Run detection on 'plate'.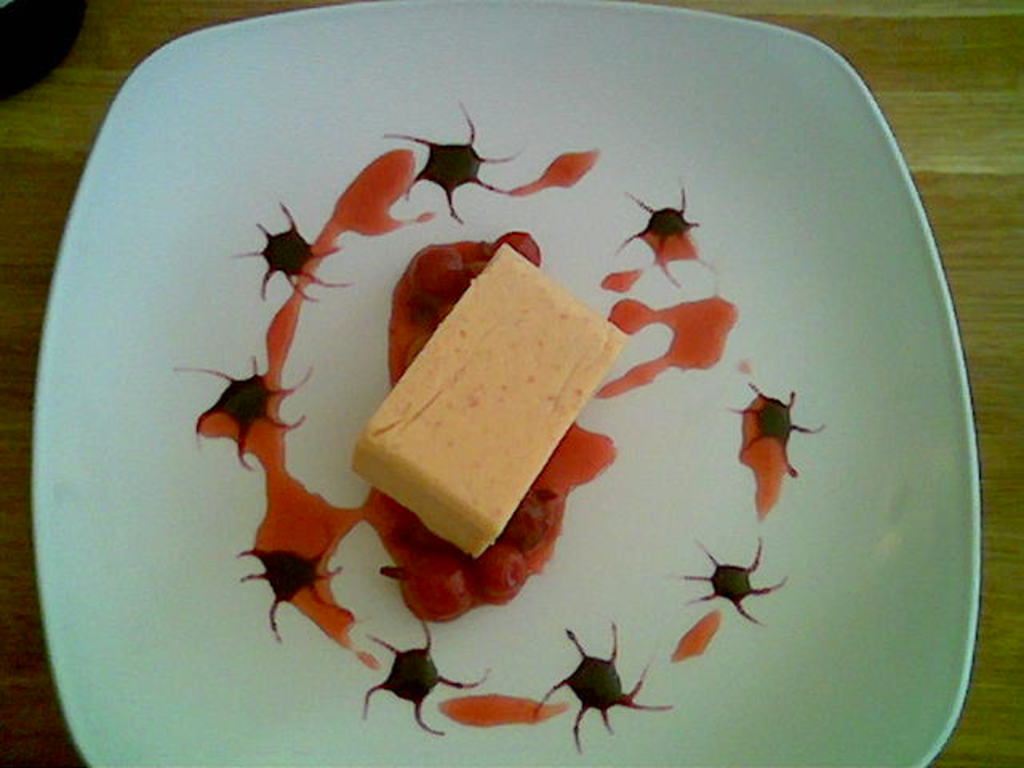
Result: Rect(32, 0, 984, 766).
